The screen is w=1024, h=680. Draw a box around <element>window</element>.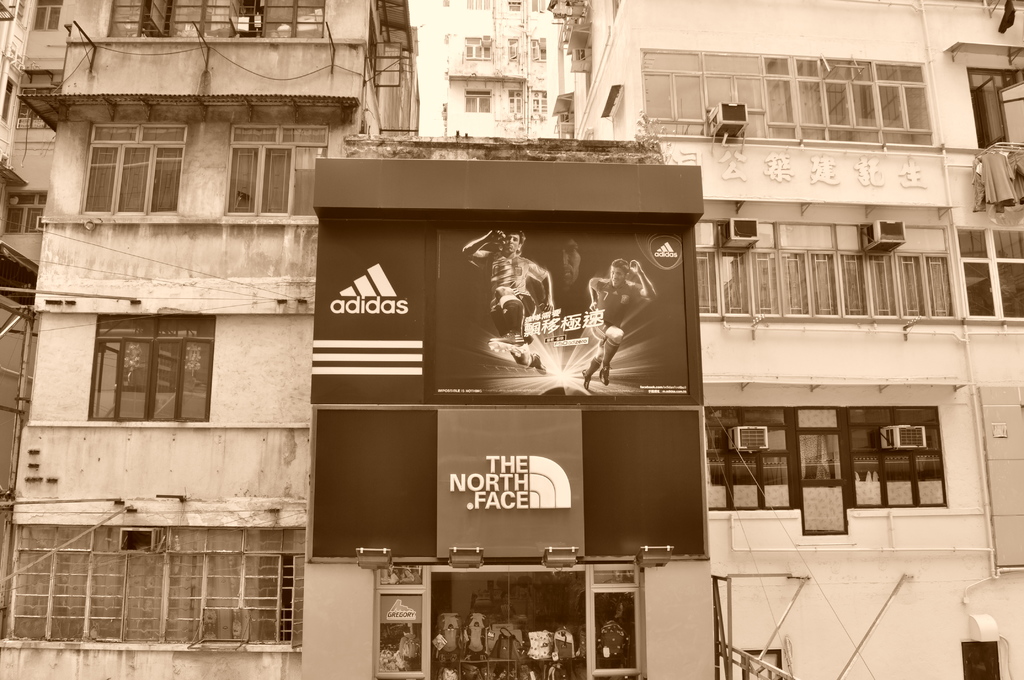
(462, 88, 486, 113).
